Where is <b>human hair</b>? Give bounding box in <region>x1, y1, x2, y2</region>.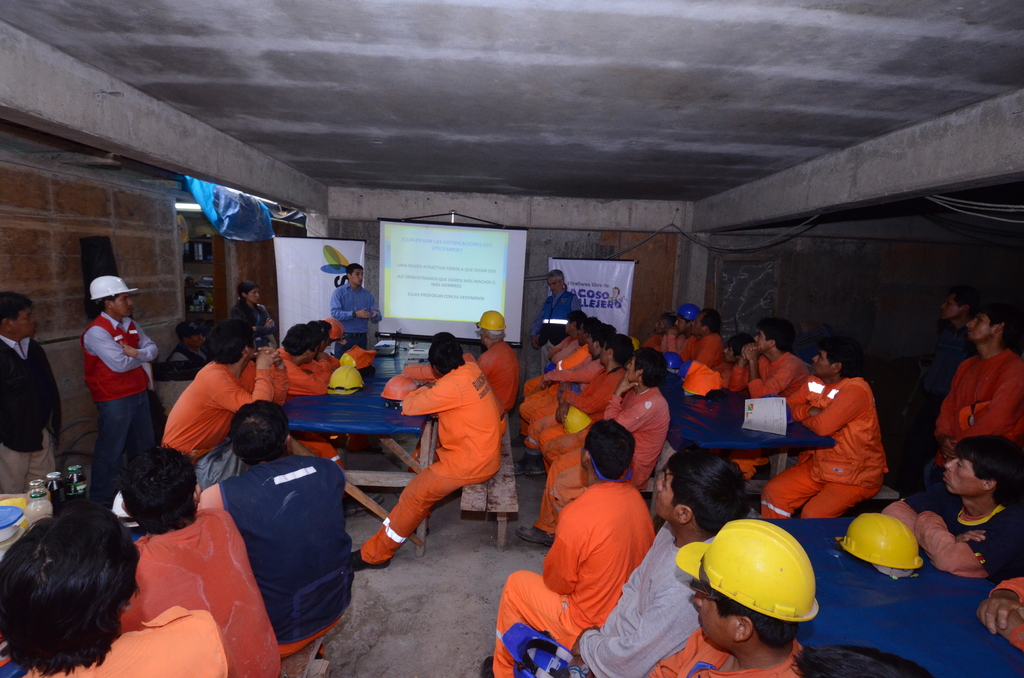
<region>680, 318, 691, 328</region>.
